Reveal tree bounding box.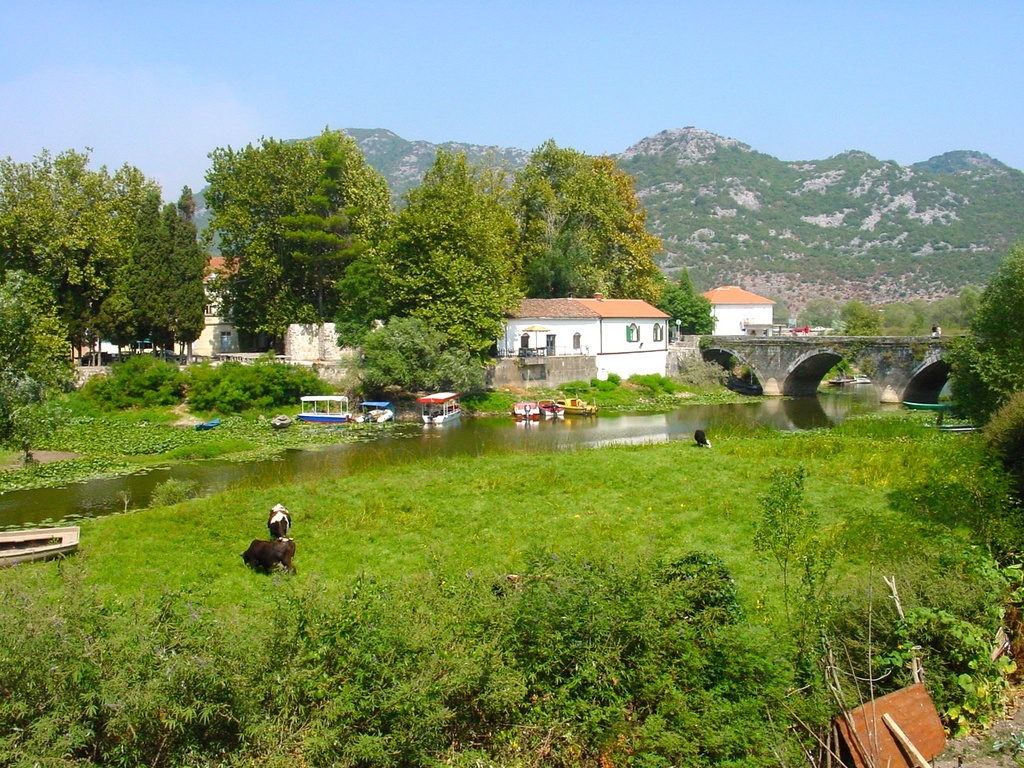
Revealed: (x1=330, y1=250, x2=390, y2=362).
